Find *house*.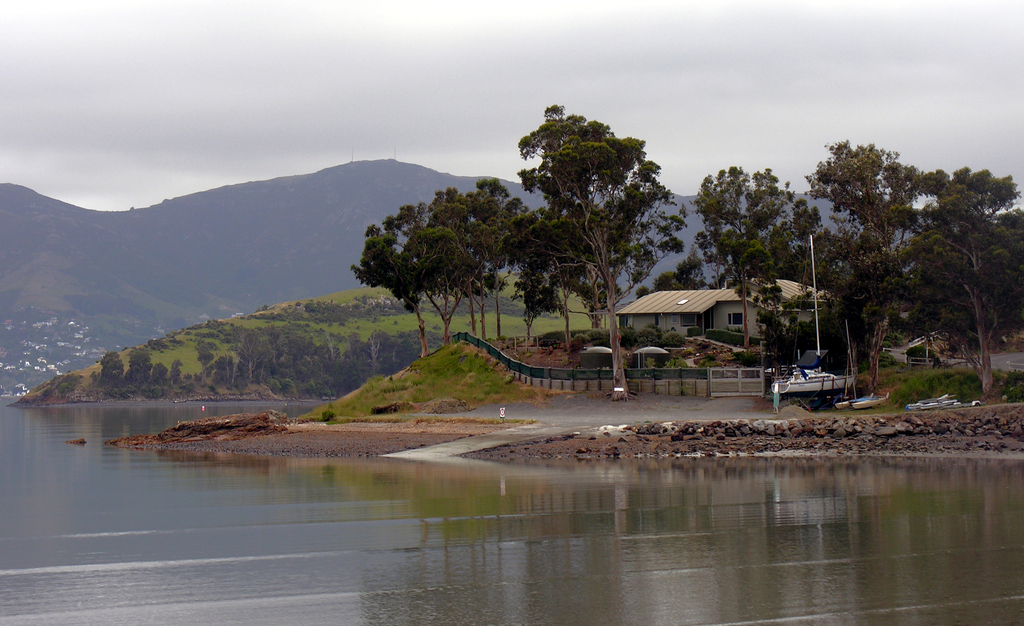
bbox(618, 284, 776, 346).
